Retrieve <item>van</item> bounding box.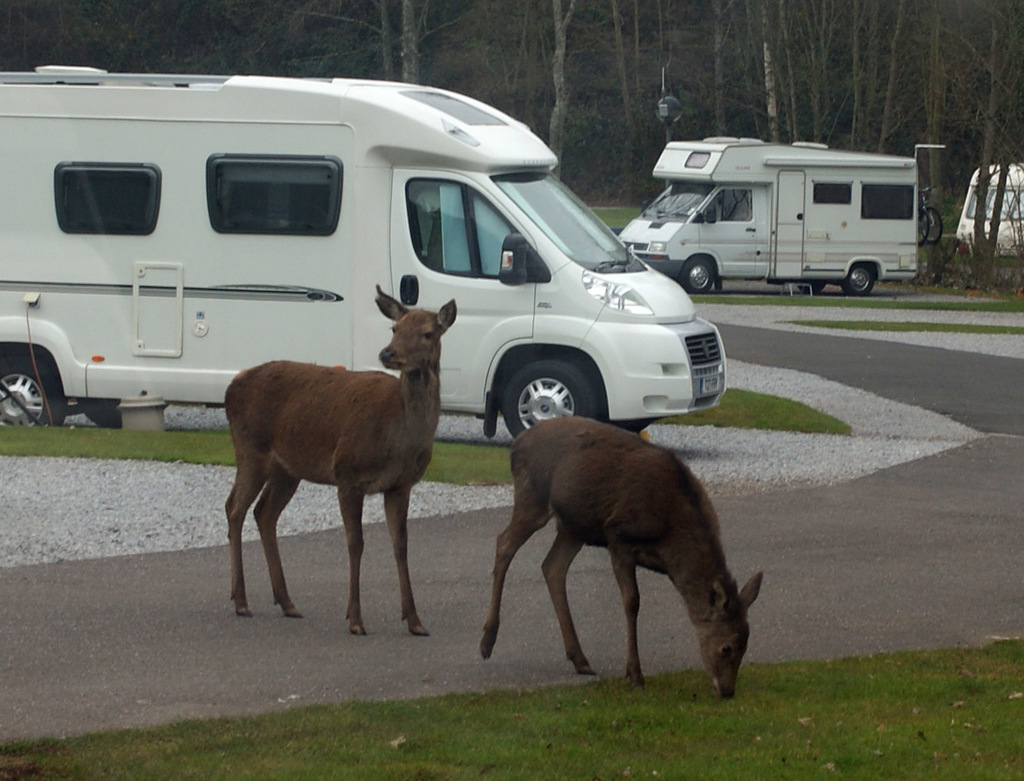
Bounding box: [x1=956, y1=163, x2=1023, y2=257].
